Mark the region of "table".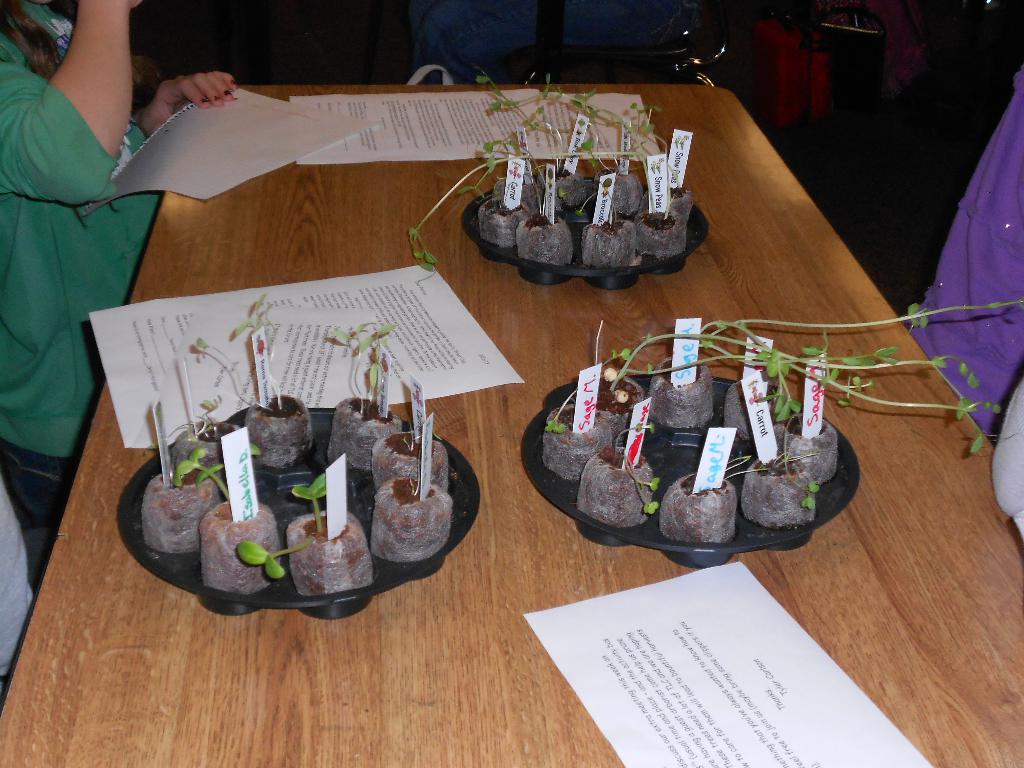
Region: BBox(0, 45, 986, 698).
